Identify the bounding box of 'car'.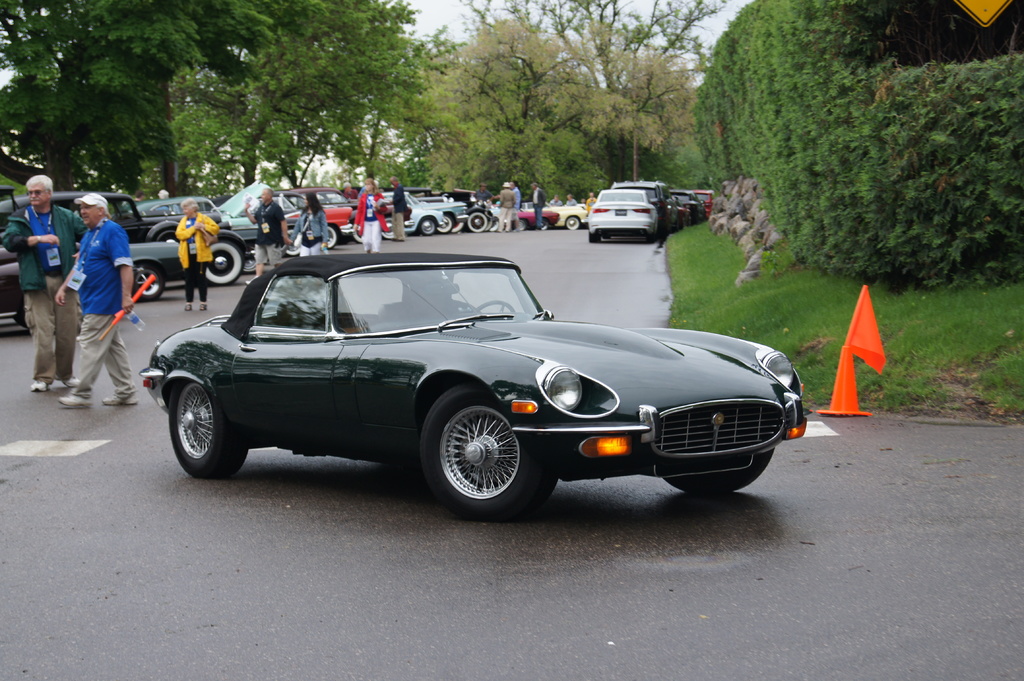
l=0, t=188, r=259, b=279.
